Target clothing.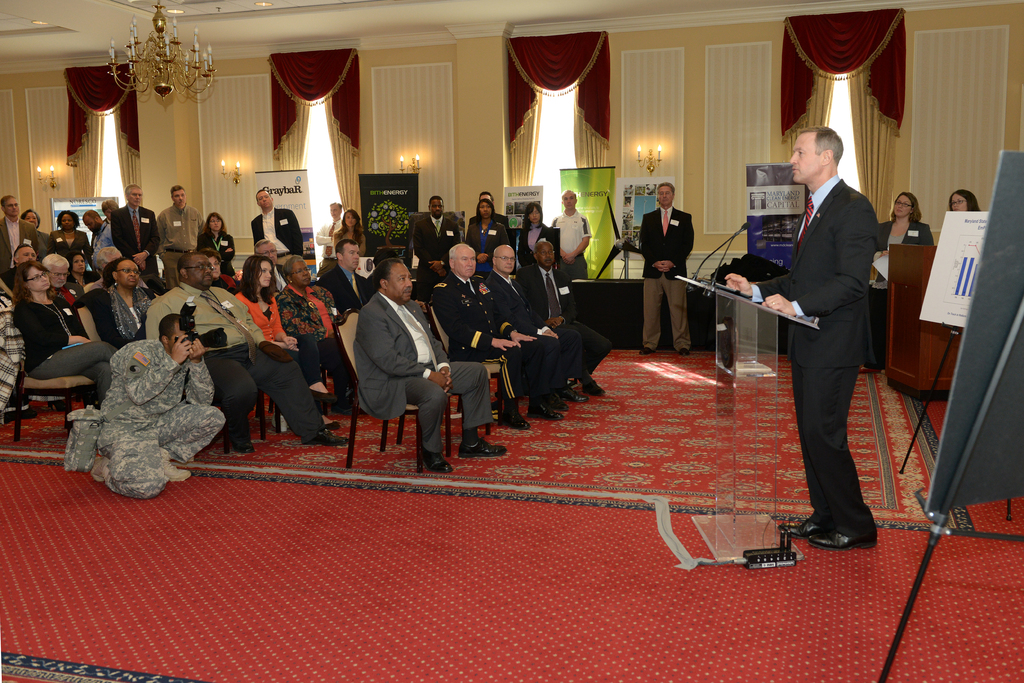
Target region: locate(58, 229, 84, 252).
